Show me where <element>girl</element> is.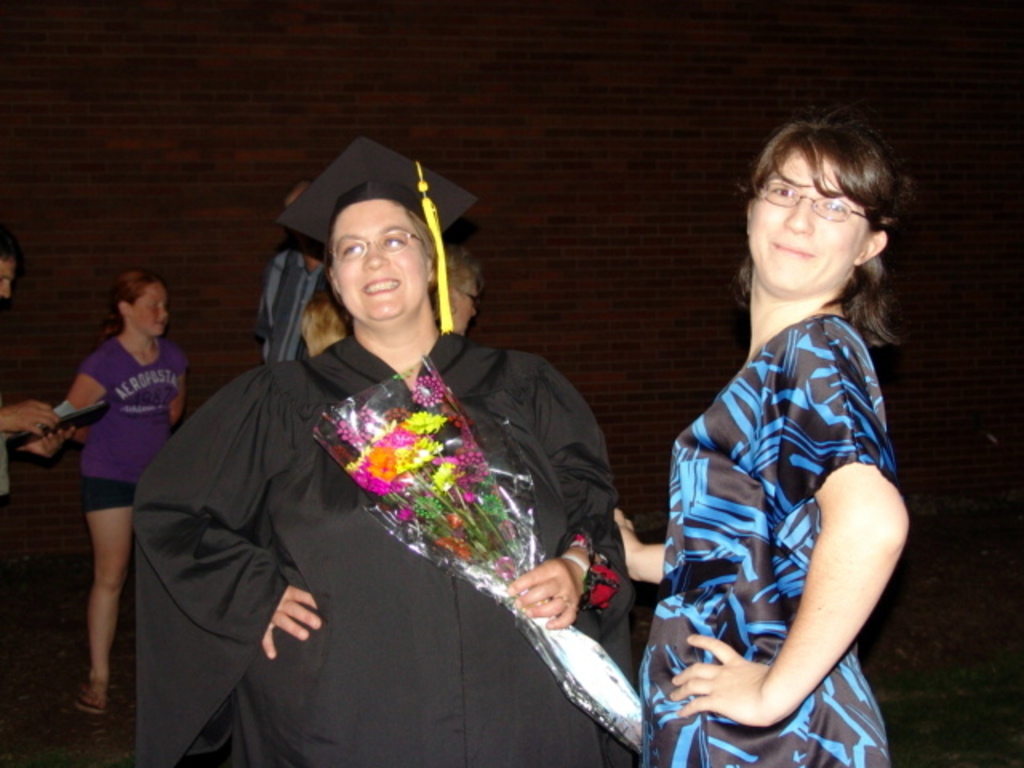
<element>girl</element> is at detection(59, 267, 190, 714).
